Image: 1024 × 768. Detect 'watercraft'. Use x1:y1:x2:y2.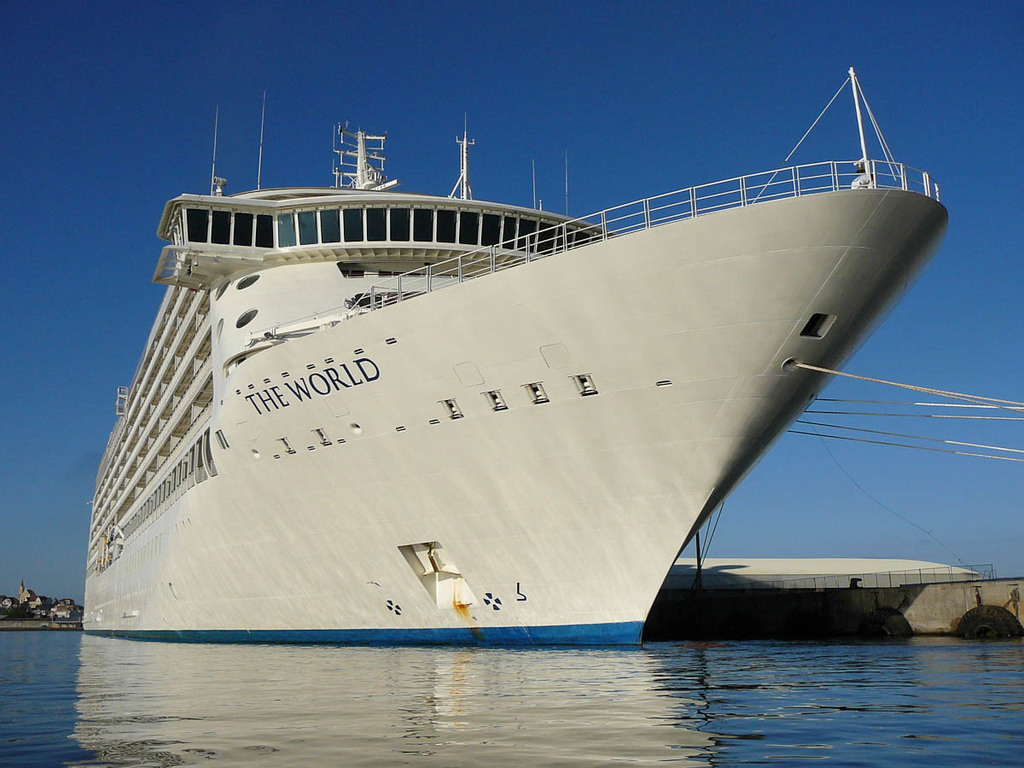
660:556:979:589.
